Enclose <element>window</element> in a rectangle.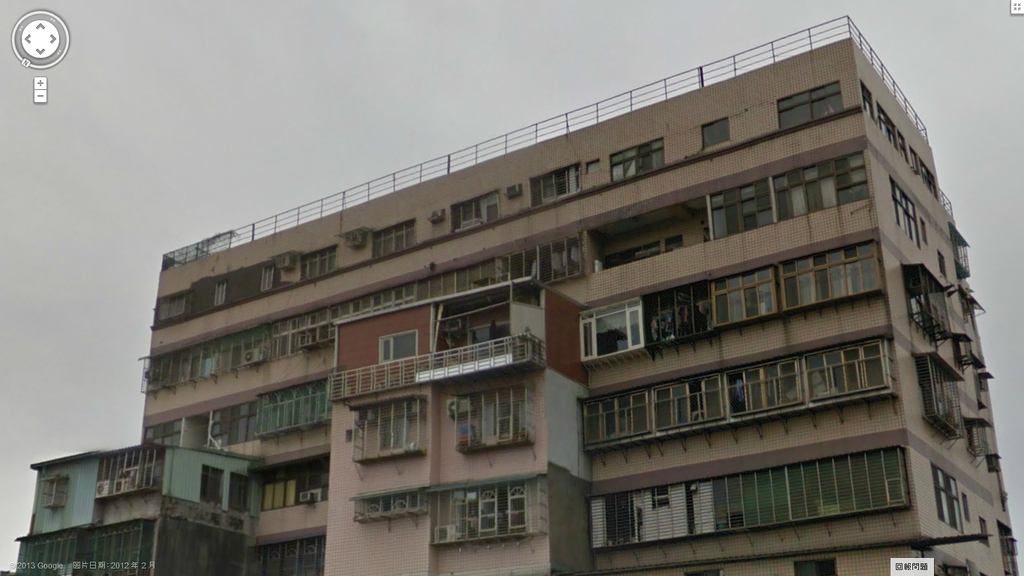
(959,288,988,325).
